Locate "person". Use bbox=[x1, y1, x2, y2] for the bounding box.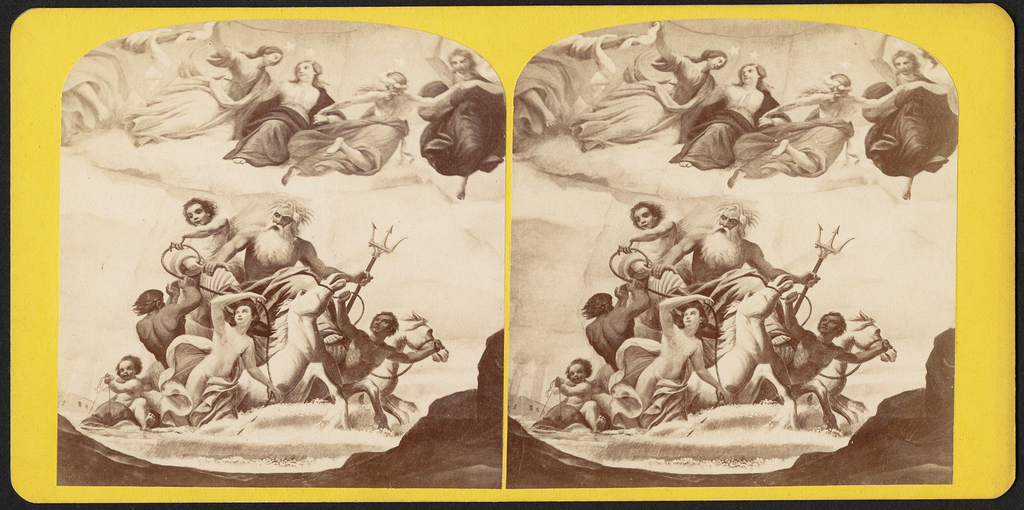
bbox=[868, 56, 962, 210].
